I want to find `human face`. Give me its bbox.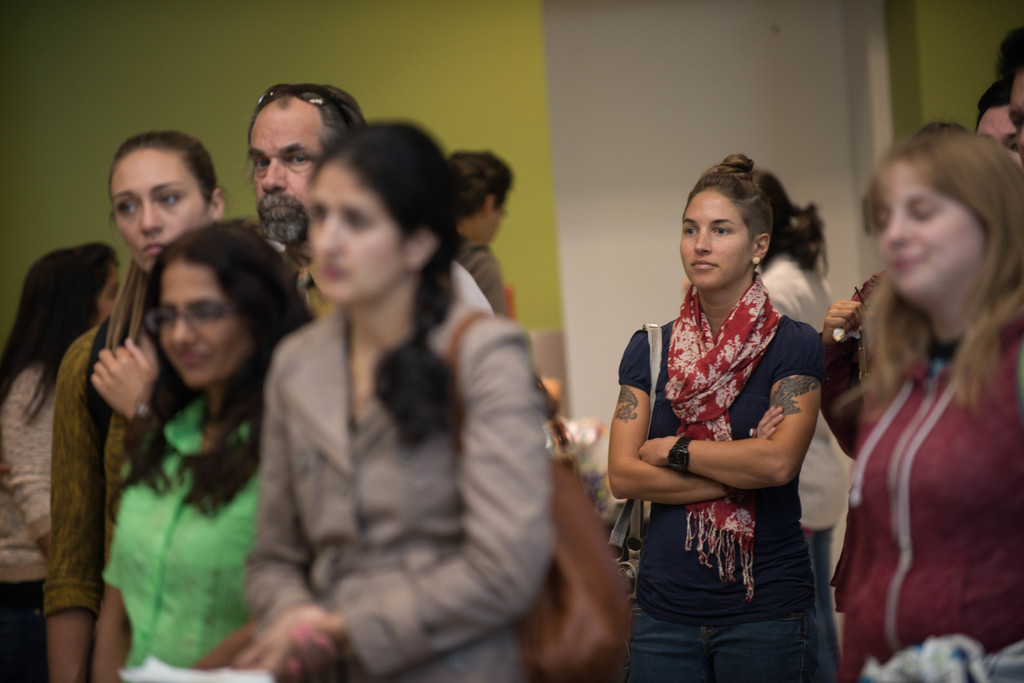
Rect(975, 106, 1022, 171).
